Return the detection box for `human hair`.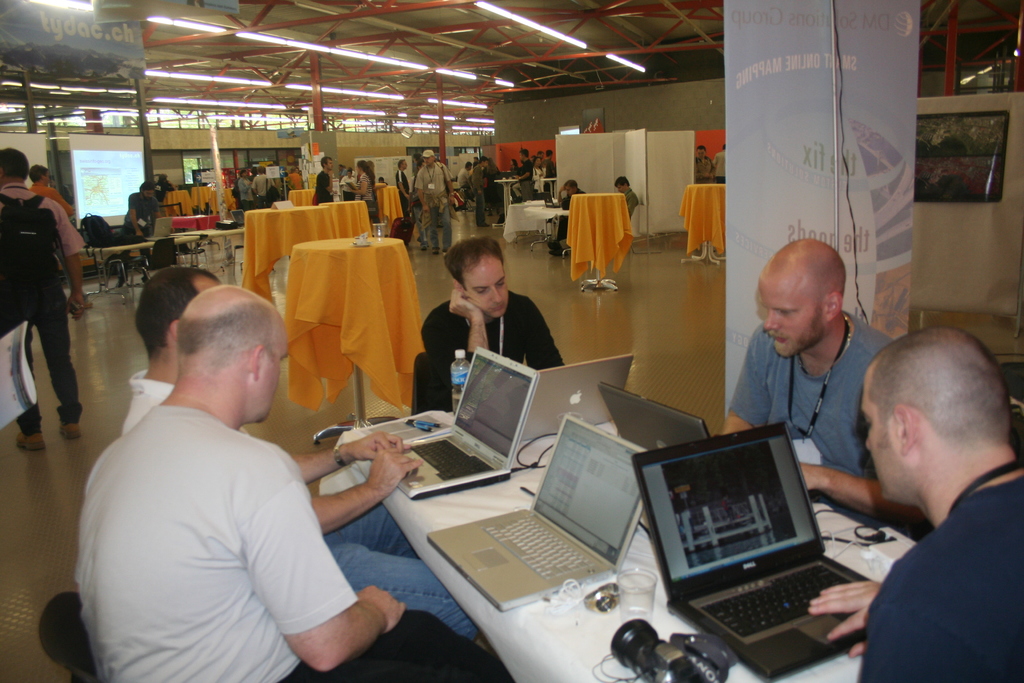
box=[356, 160, 376, 183].
